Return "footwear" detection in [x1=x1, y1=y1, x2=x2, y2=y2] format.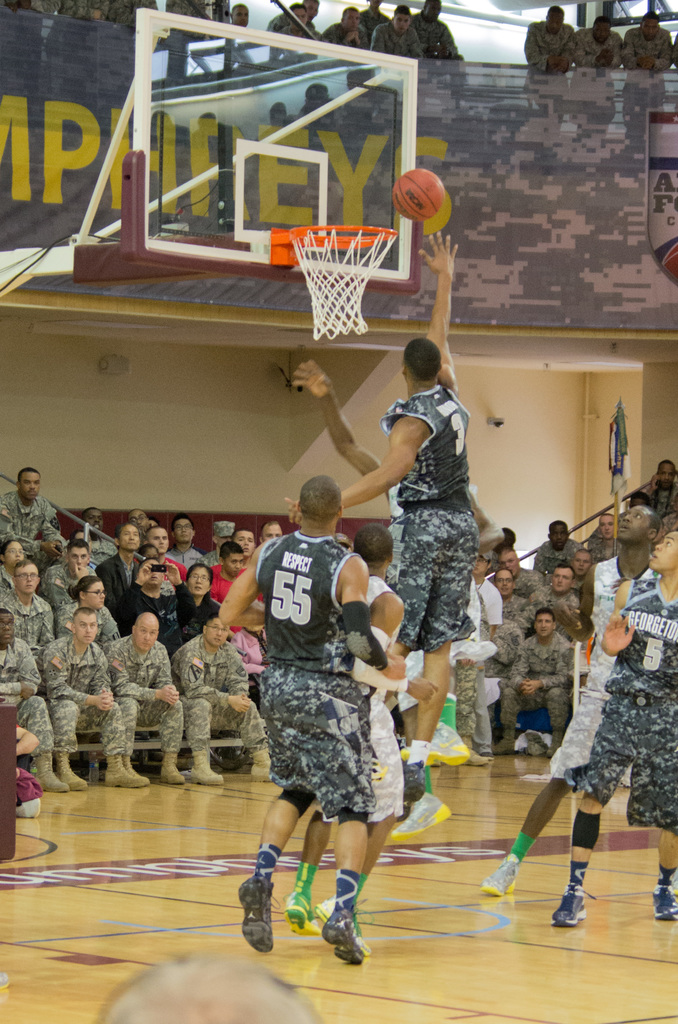
[x1=124, y1=757, x2=138, y2=776].
